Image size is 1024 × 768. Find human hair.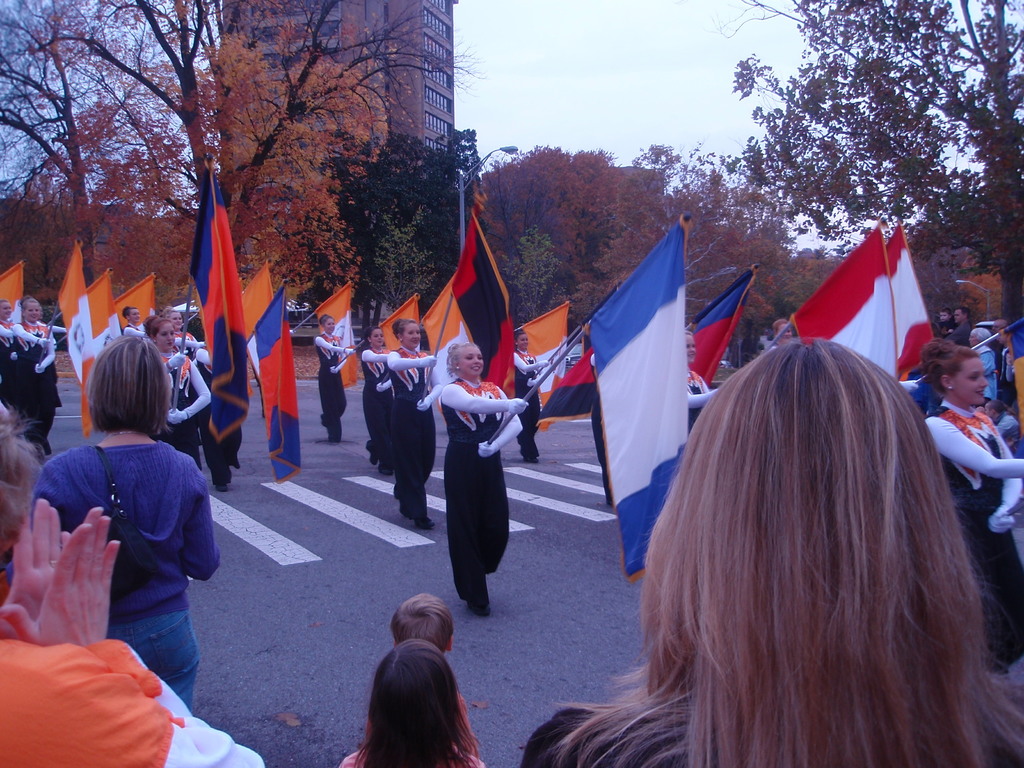
crop(772, 320, 788, 332).
